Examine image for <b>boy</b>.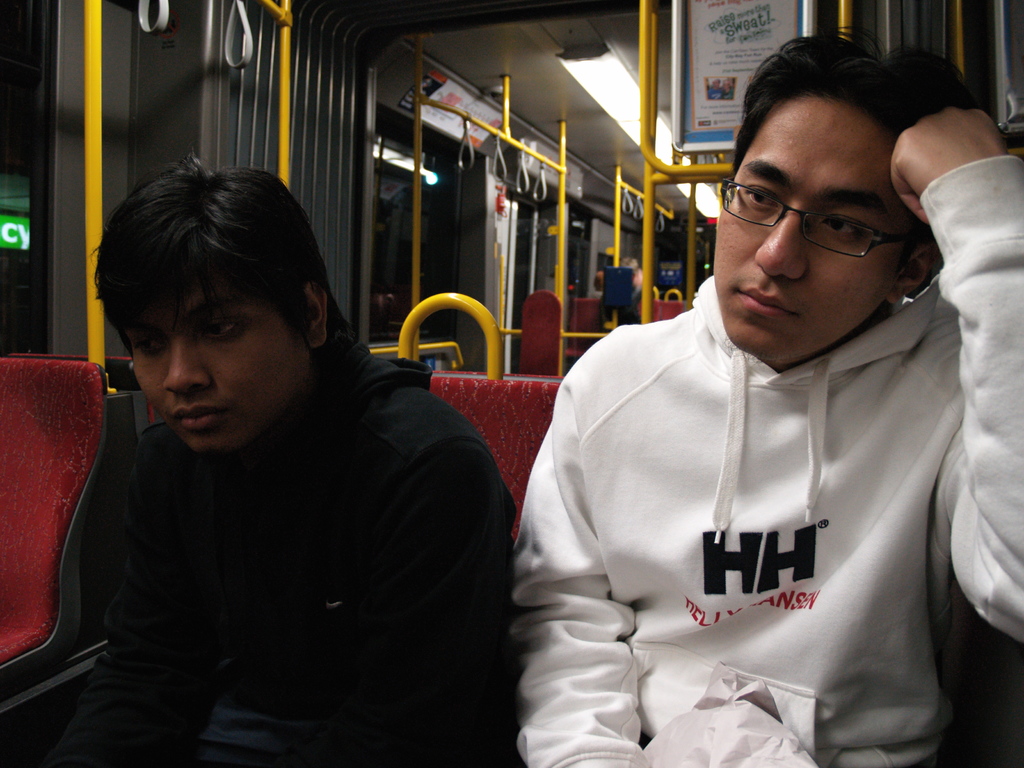
Examination result: rect(511, 21, 1023, 767).
